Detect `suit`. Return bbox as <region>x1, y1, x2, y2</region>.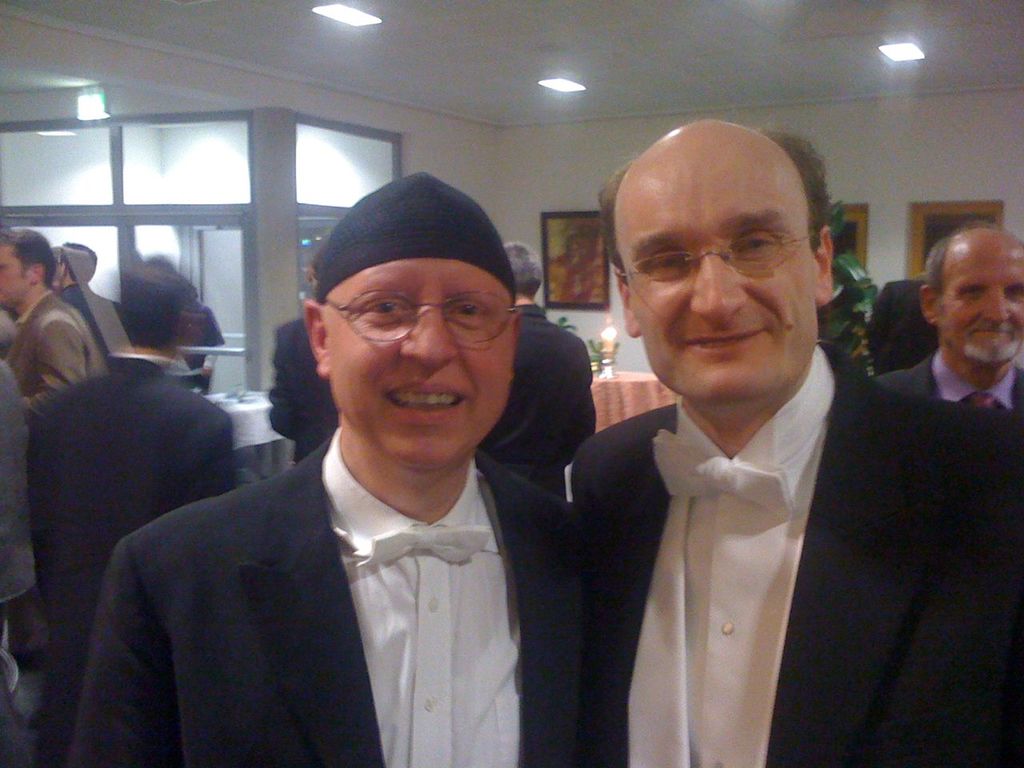
<region>540, 262, 984, 760</region>.
